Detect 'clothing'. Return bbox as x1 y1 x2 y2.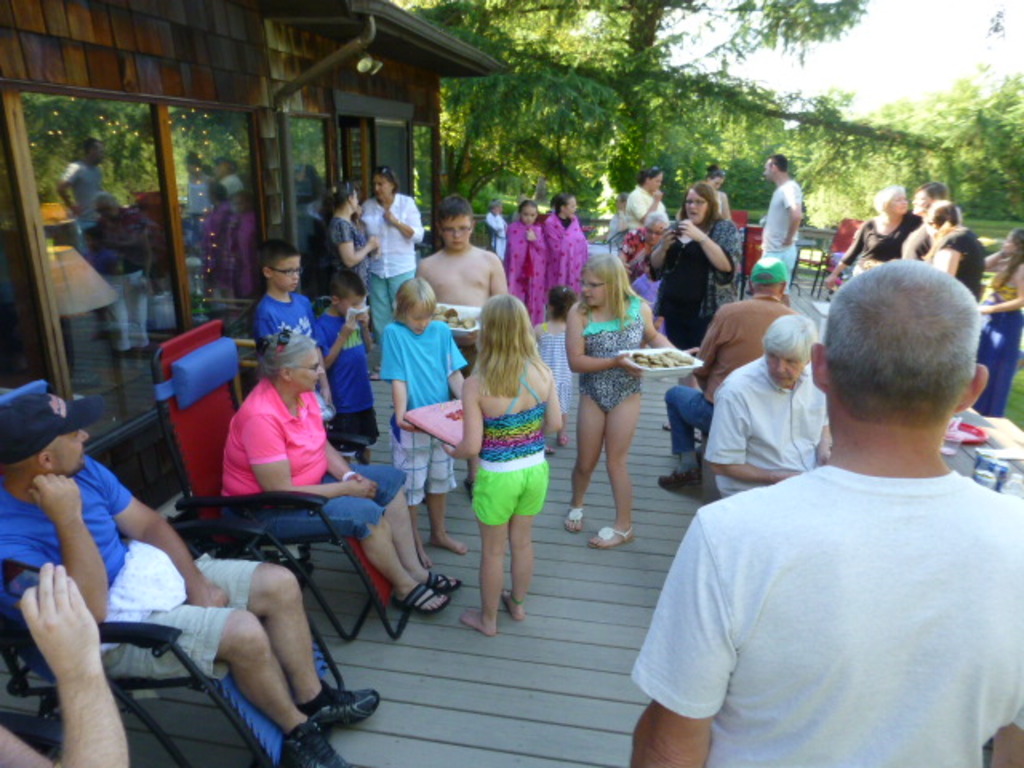
902 218 942 266.
